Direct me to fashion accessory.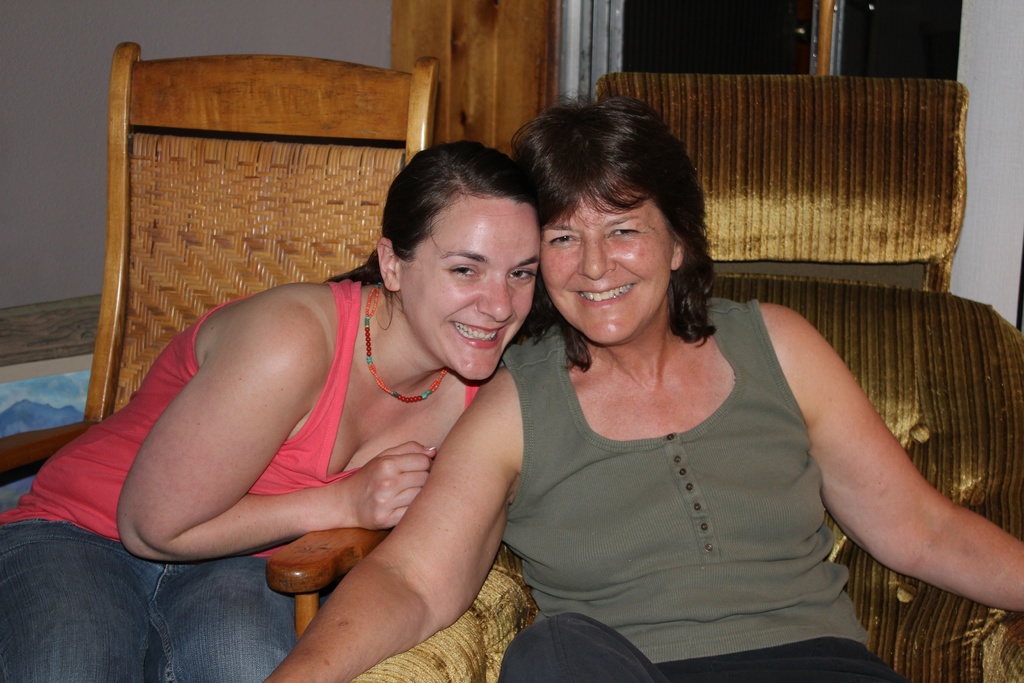
Direction: locate(365, 281, 444, 404).
